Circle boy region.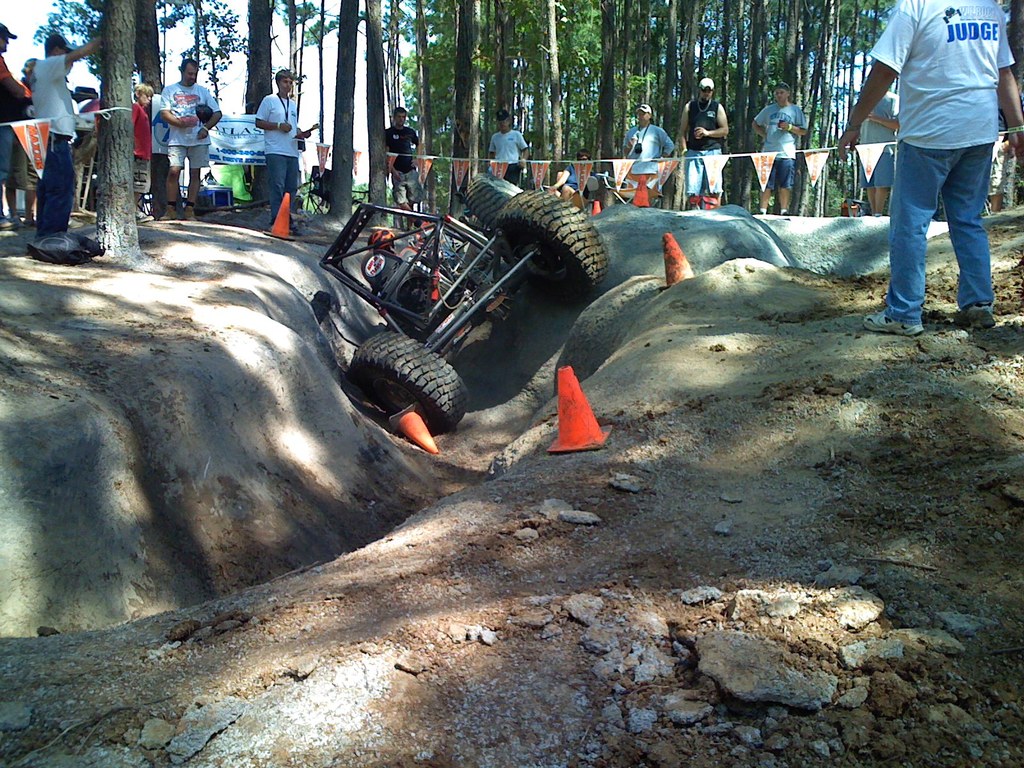
Region: {"left": 384, "top": 105, "right": 429, "bottom": 233}.
